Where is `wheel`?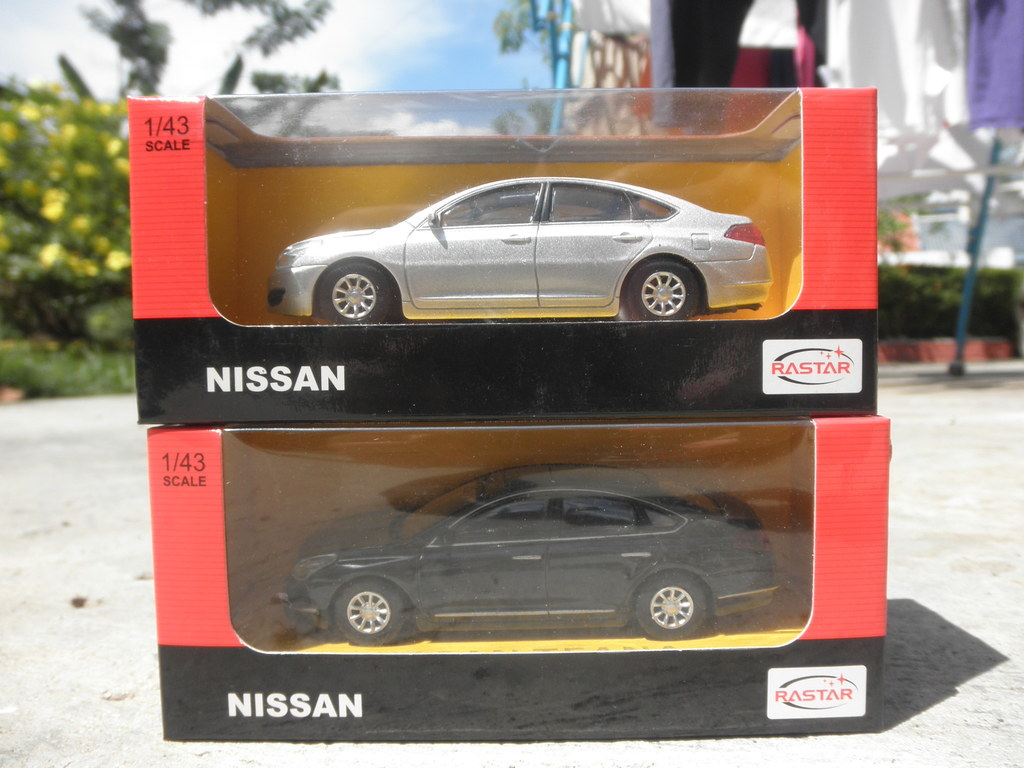
left=338, top=574, right=413, bottom=648.
